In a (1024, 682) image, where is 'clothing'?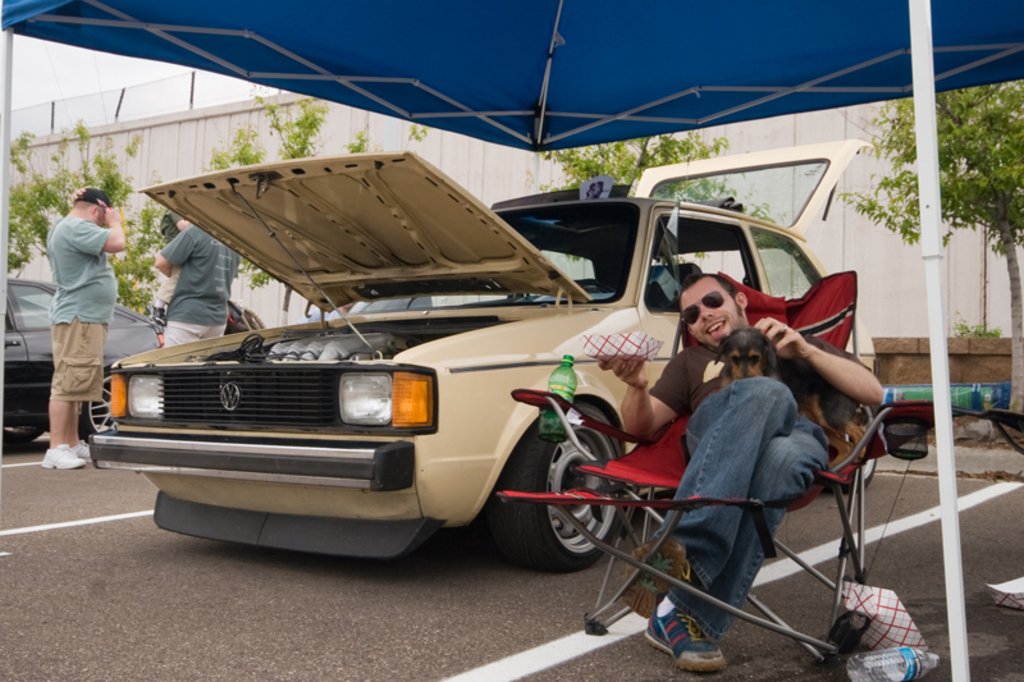
654 342 870 633.
